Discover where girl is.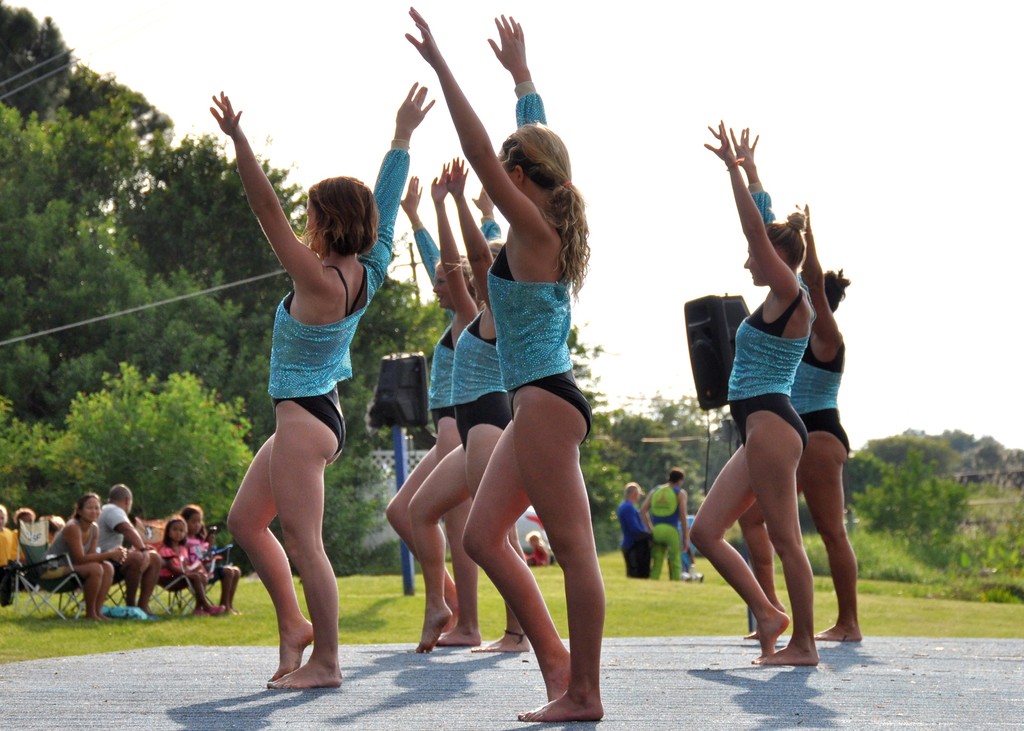
Discovered at rect(408, 155, 530, 651).
